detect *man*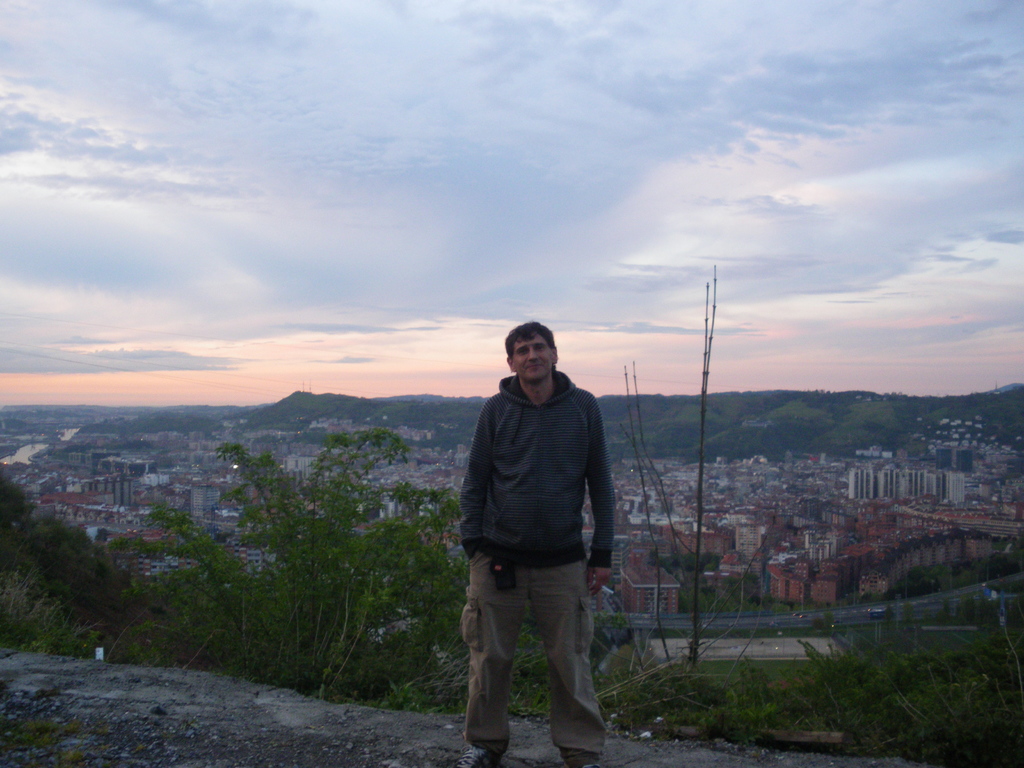
x1=455, y1=318, x2=615, y2=767
